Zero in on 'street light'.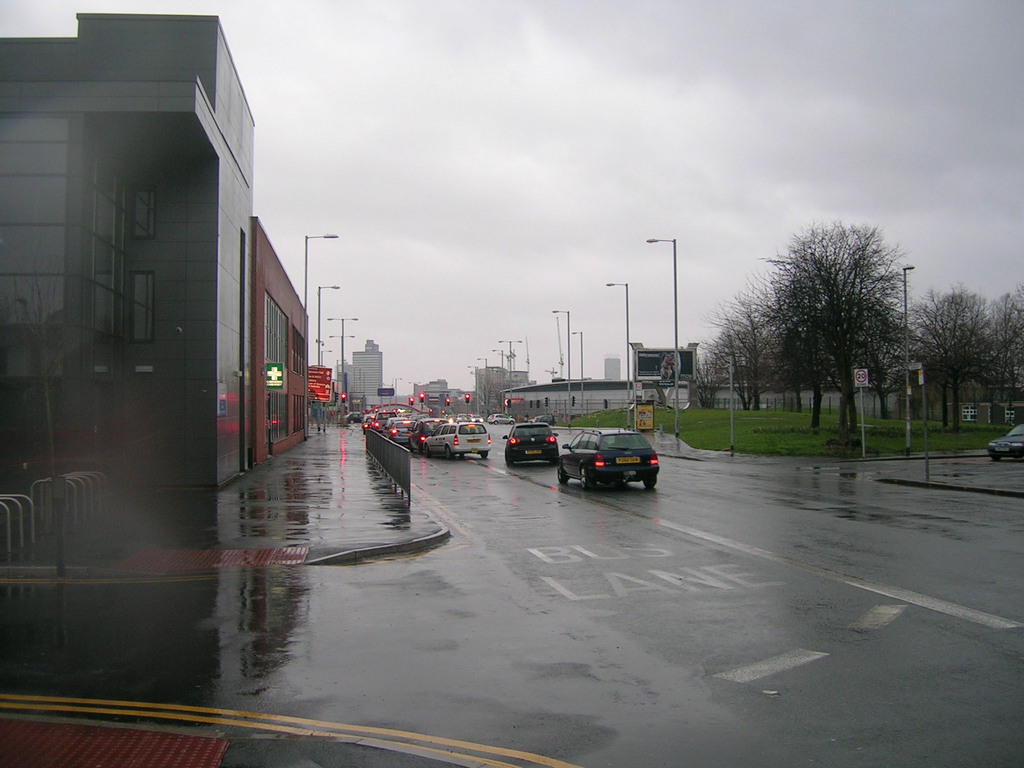
Zeroed in: rect(574, 327, 580, 408).
